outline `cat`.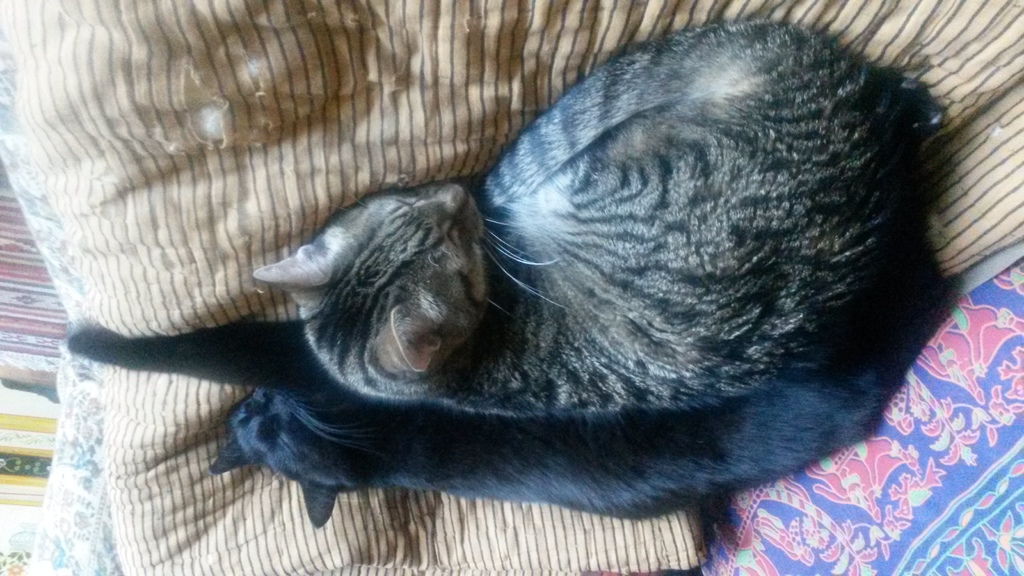
Outline: (67,158,967,533).
